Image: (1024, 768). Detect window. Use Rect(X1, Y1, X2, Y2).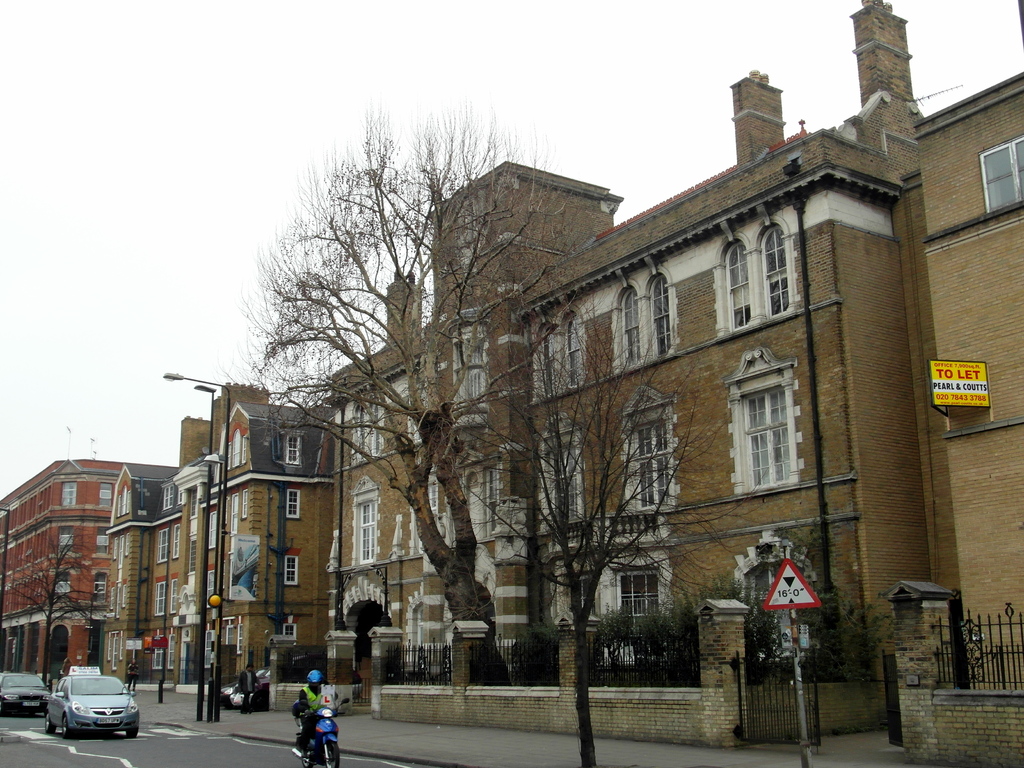
Rect(408, 586, 424, 660).
